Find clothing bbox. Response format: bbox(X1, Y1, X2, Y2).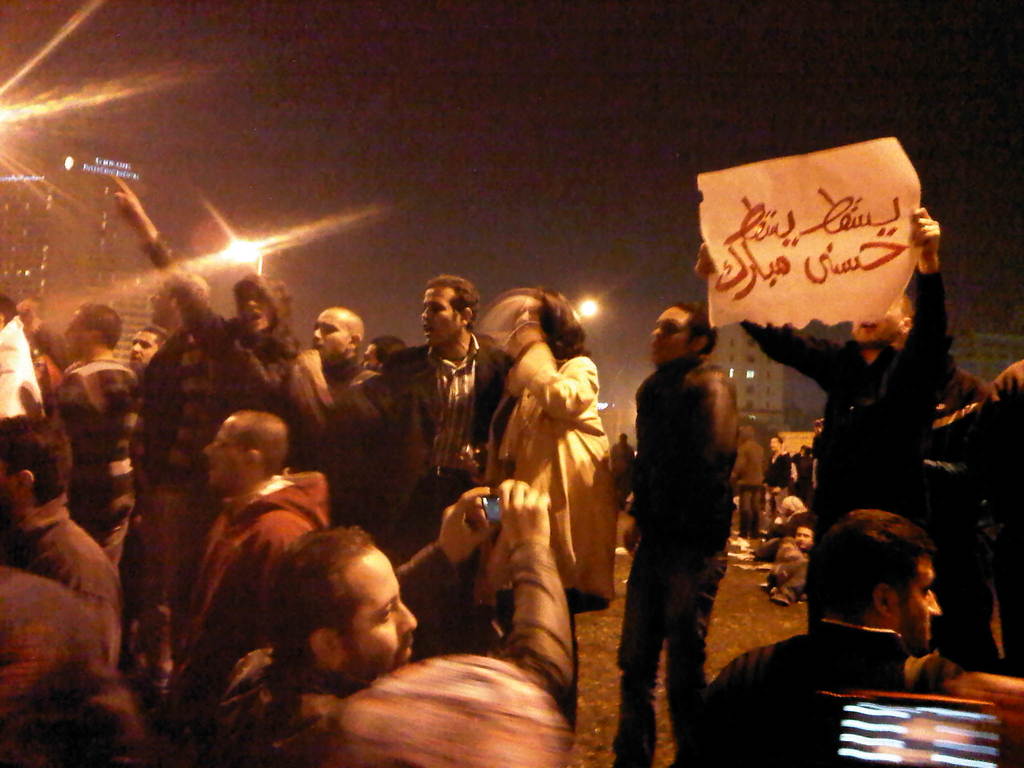
bbox(135, 327, 221, 658).
